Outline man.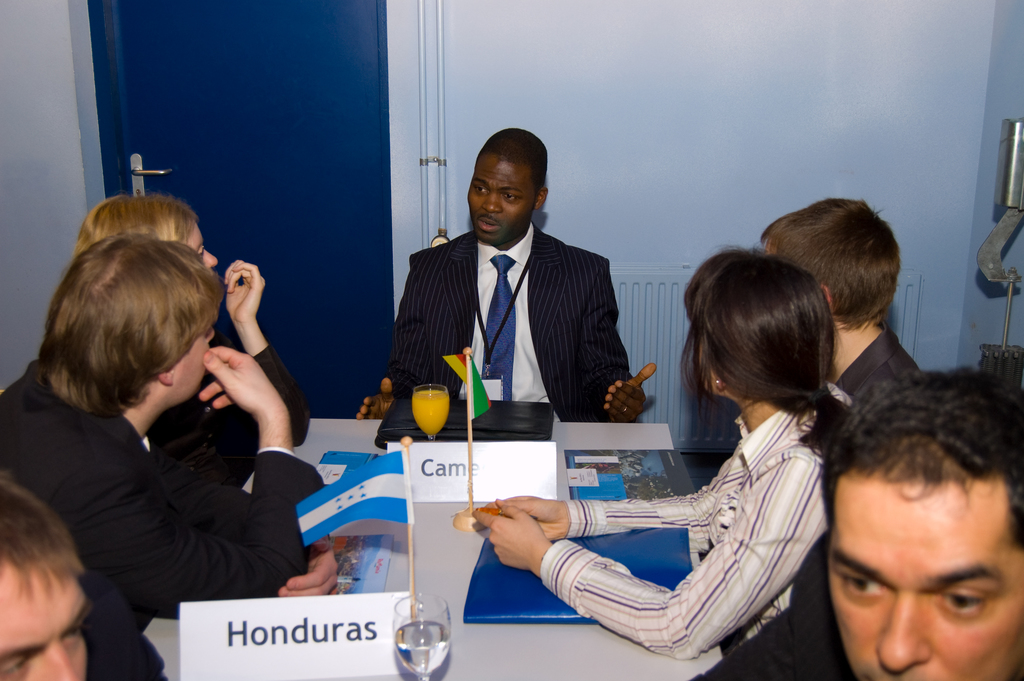
Outline: 8,234,314,614.
